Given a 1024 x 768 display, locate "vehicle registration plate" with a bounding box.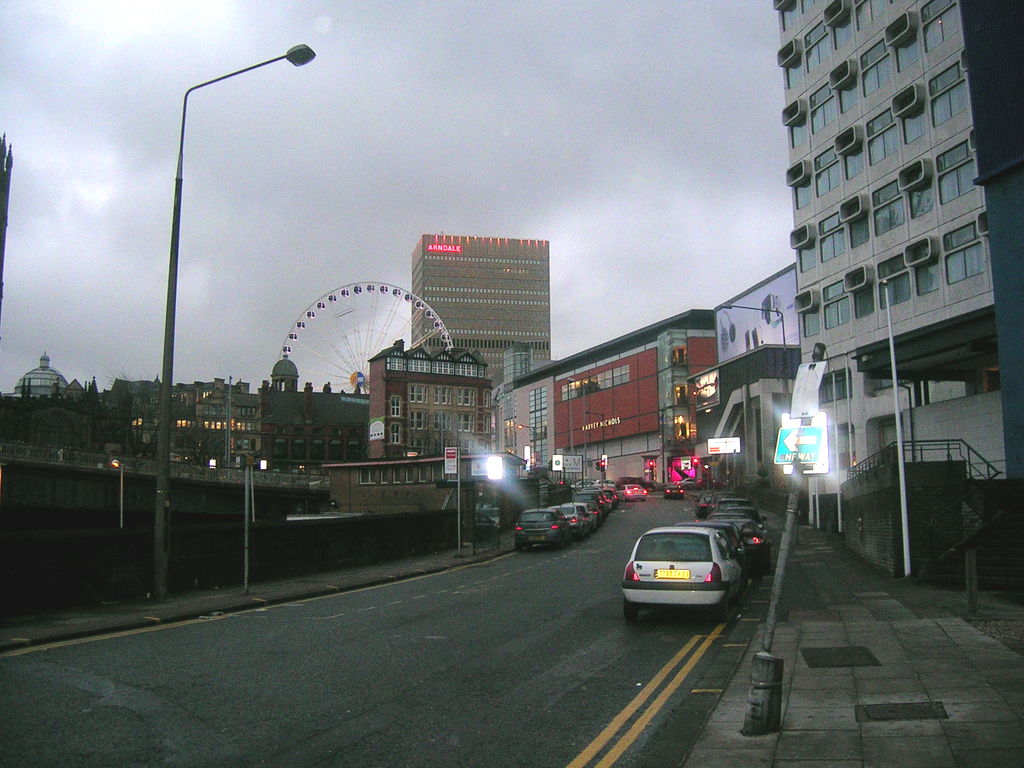
Located: region(655, 567, 691, 579).
